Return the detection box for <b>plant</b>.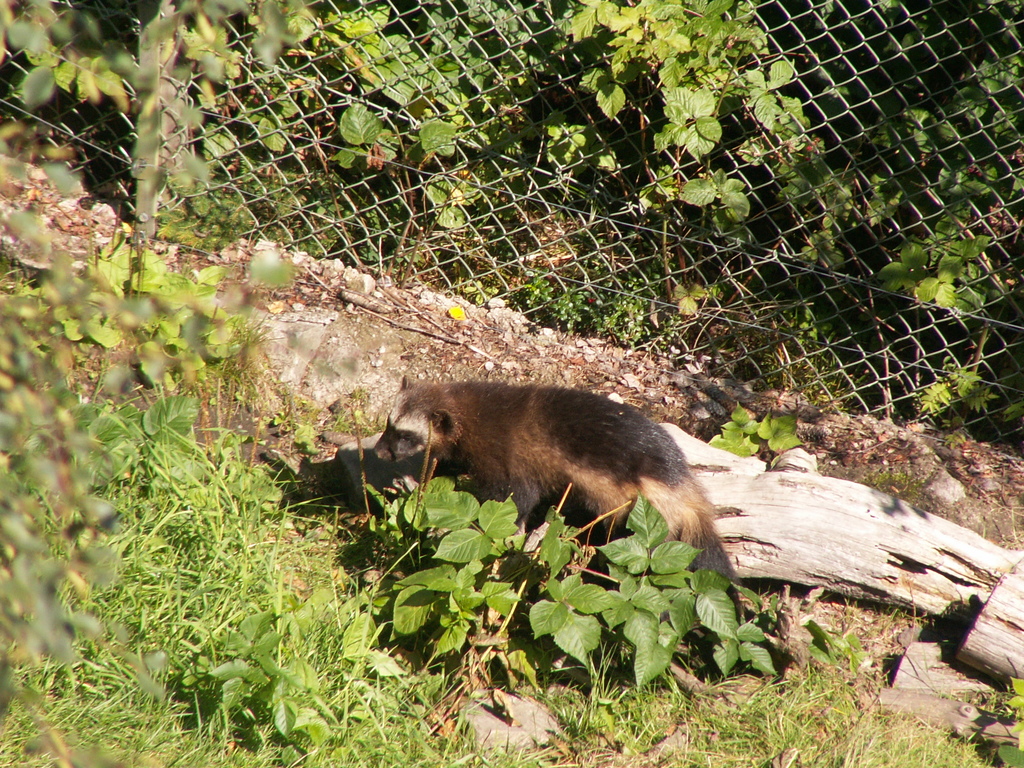
crop(278, 164, 480, 254).
